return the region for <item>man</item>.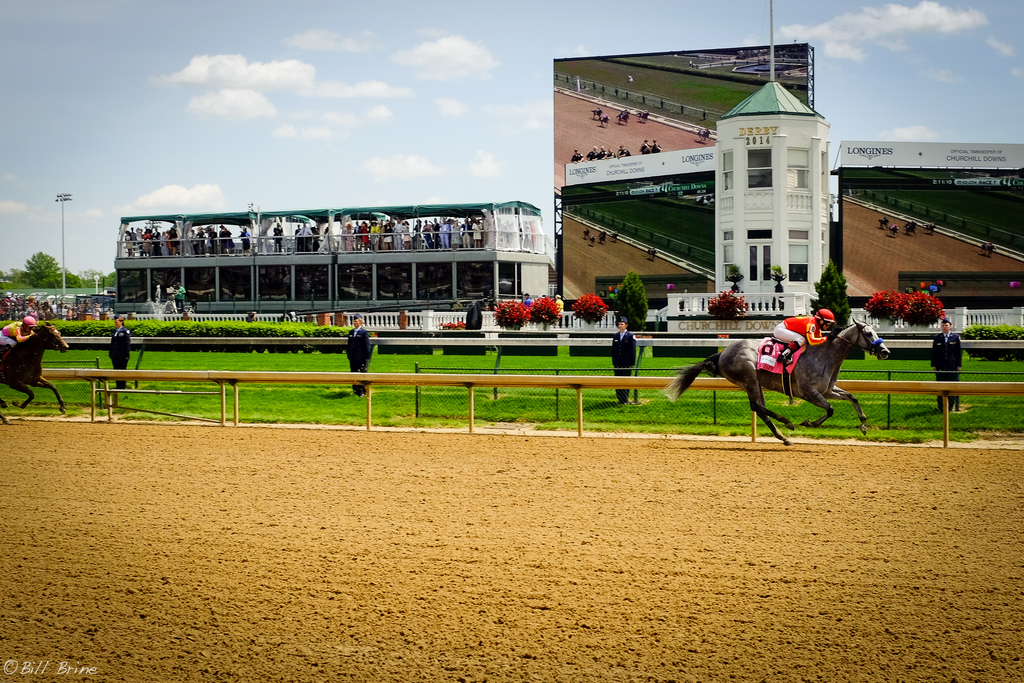
x1=345, y1=313, x2=370, y2=397.
